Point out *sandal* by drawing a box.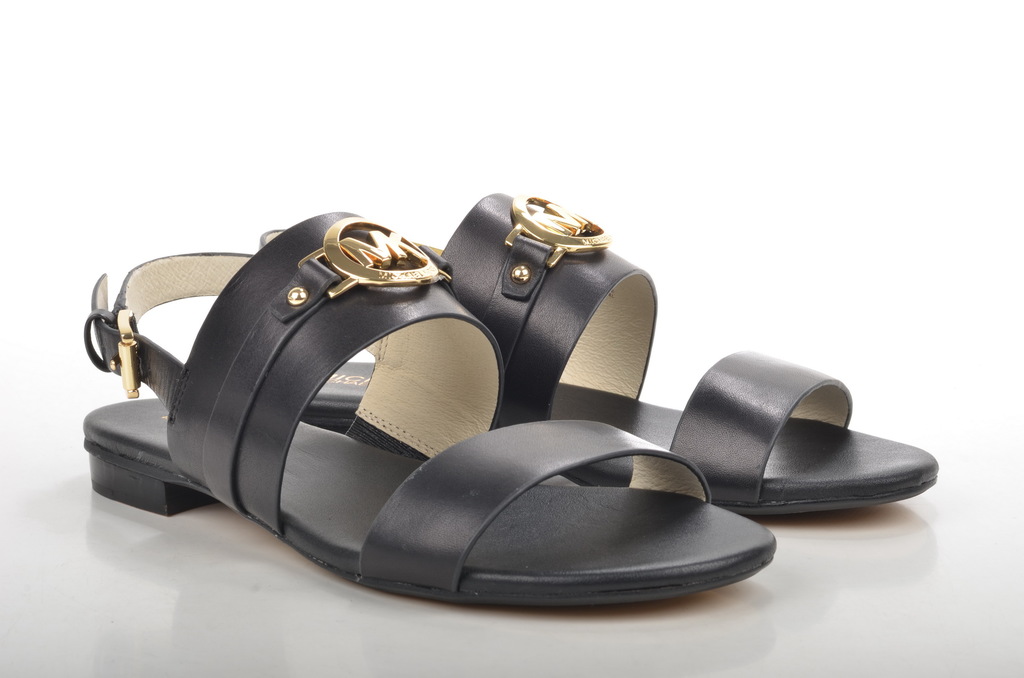
bbox=(86, 213, 771, 604).
